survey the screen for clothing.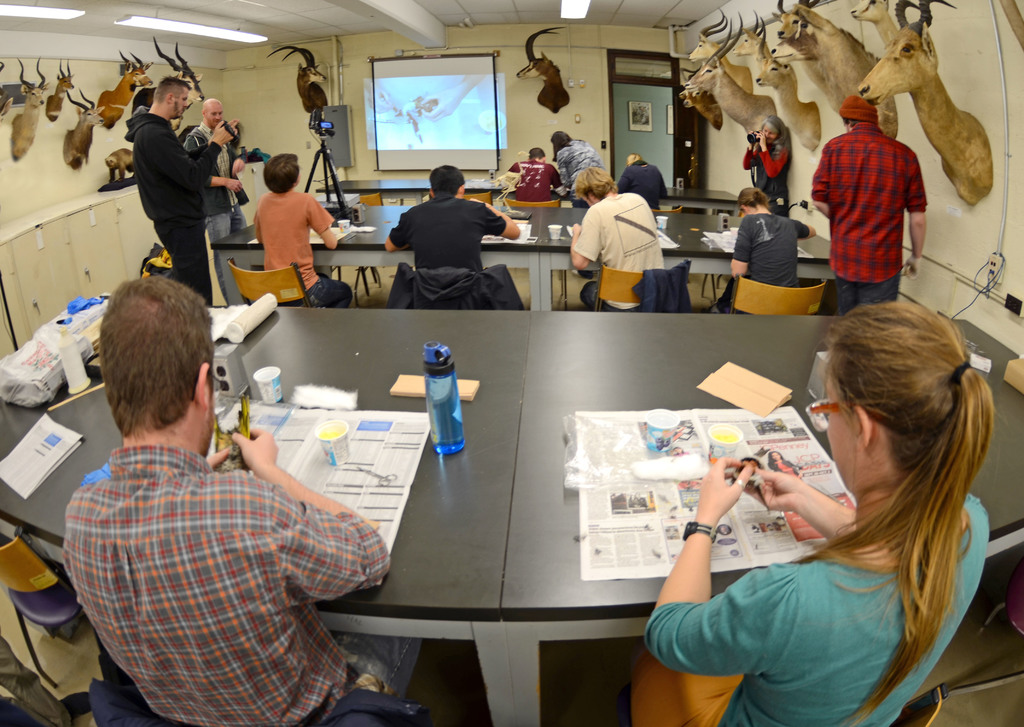
Survey found: x1=732 y1=214 x2=796 y2=289.
